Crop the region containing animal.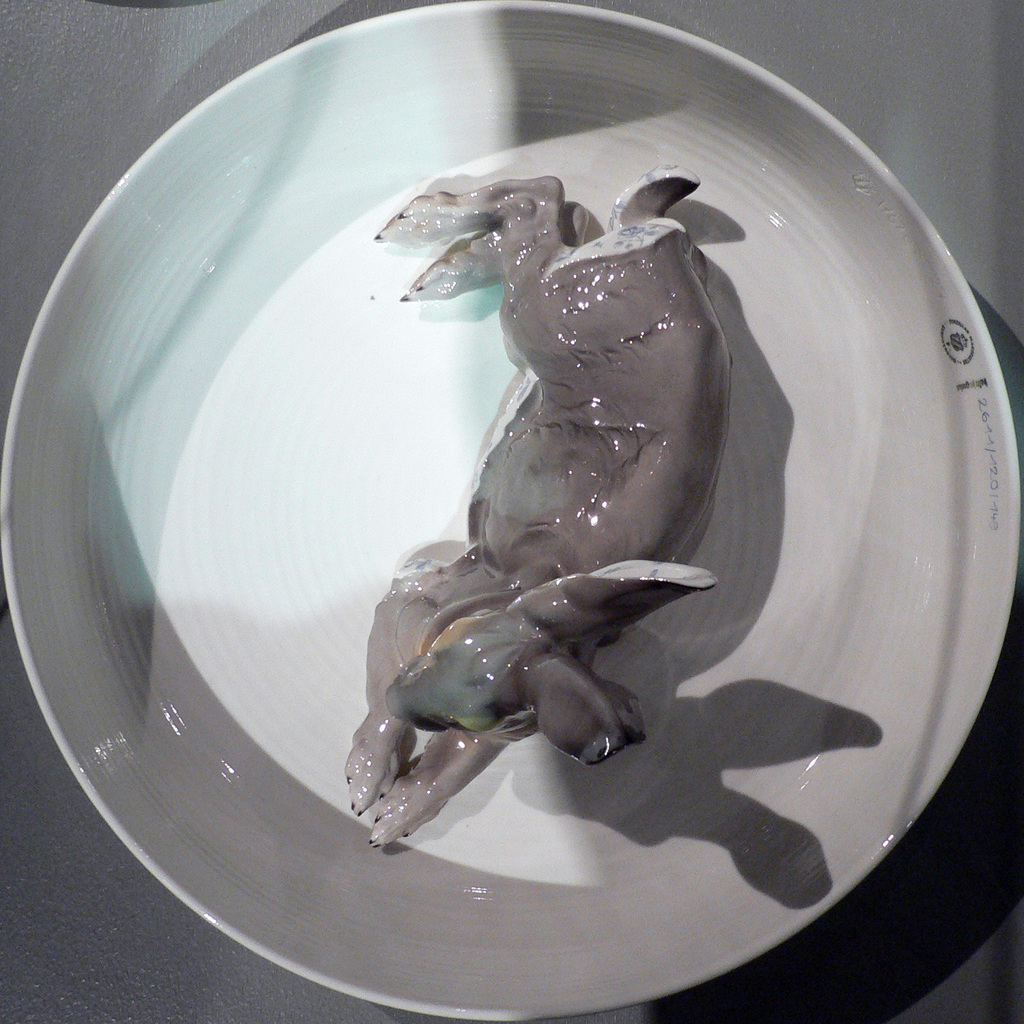
Crop region: box(341, 175, 739, 855).
